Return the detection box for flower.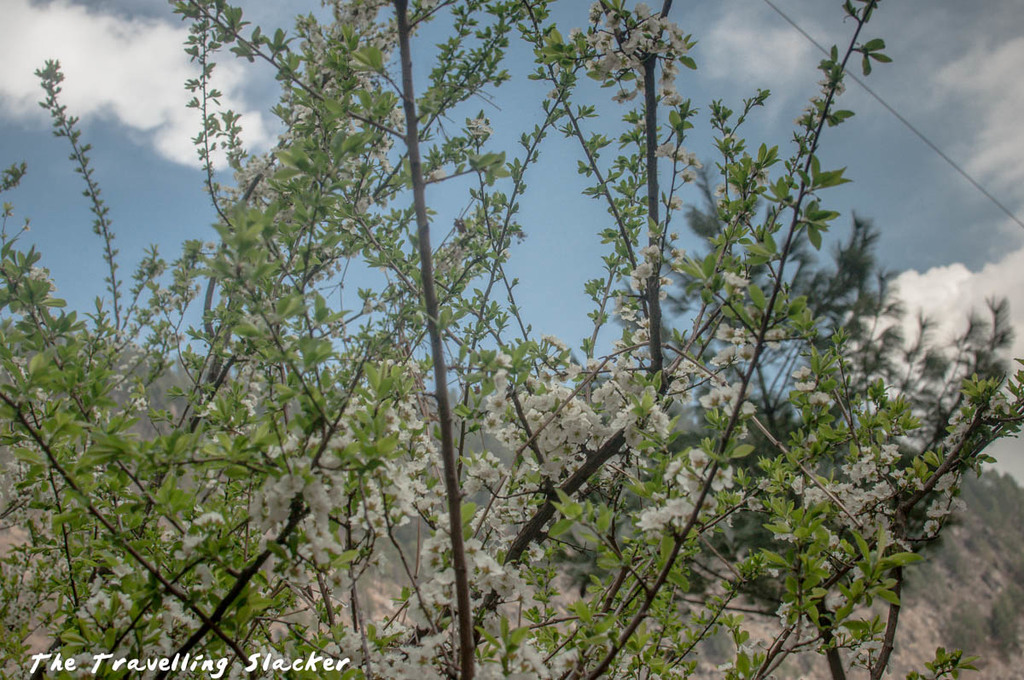
{"x1": 521, "y1": 410, "x2": 542, "y2": 427}.
